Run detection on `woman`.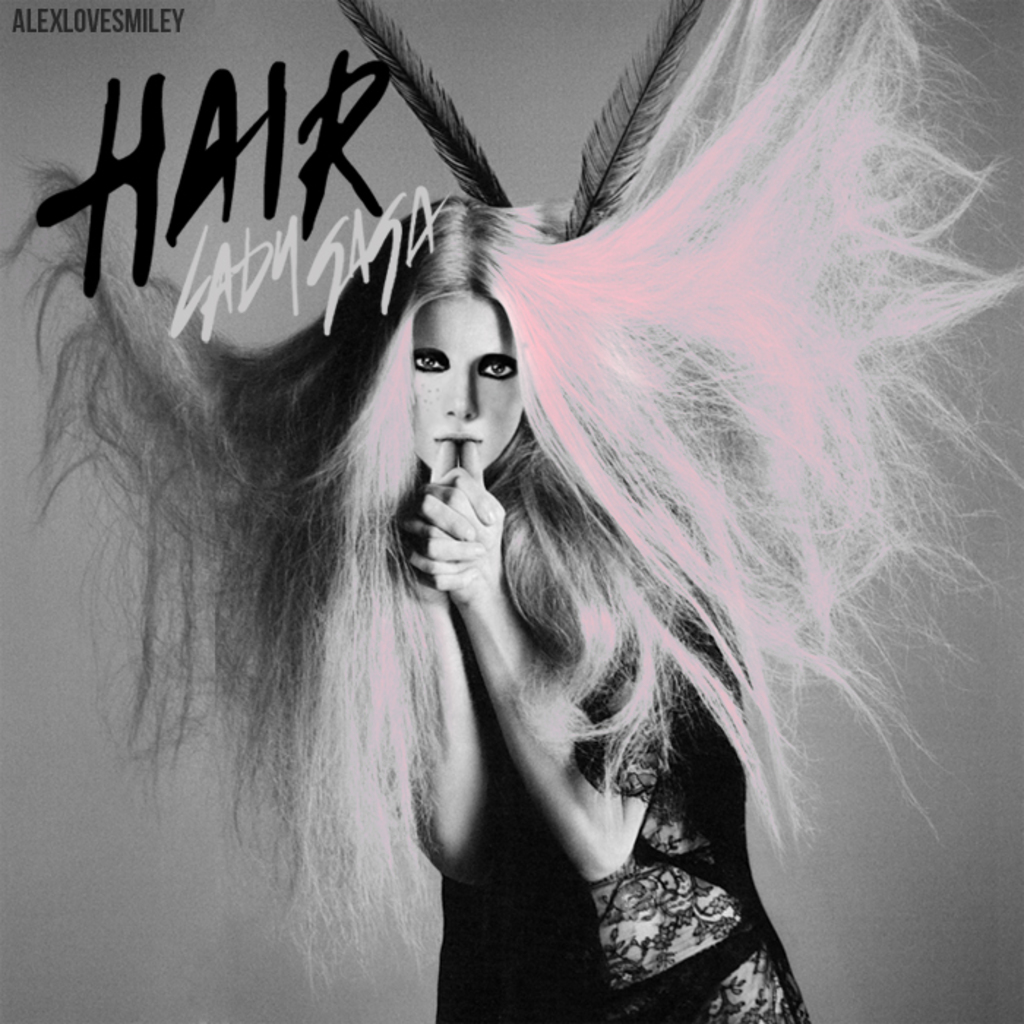
Result: bbox=(79, 6, 1002, 1023).
